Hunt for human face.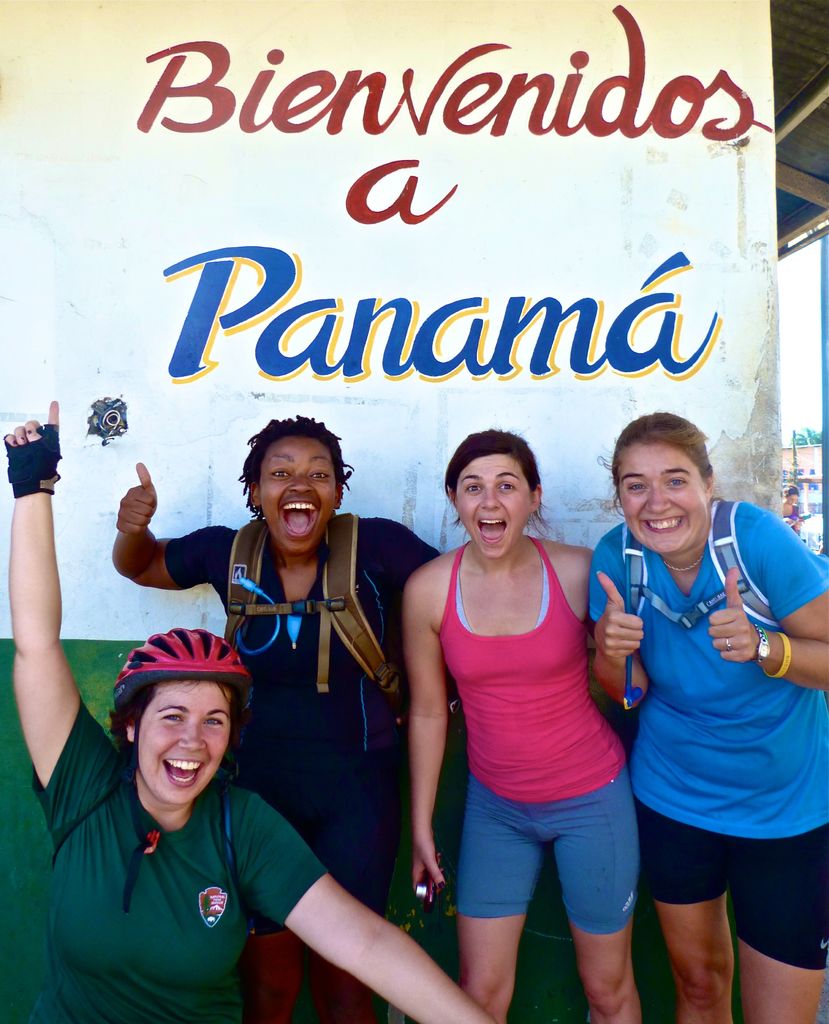
Hunted down at bbox(625, 442, 714, 550).
